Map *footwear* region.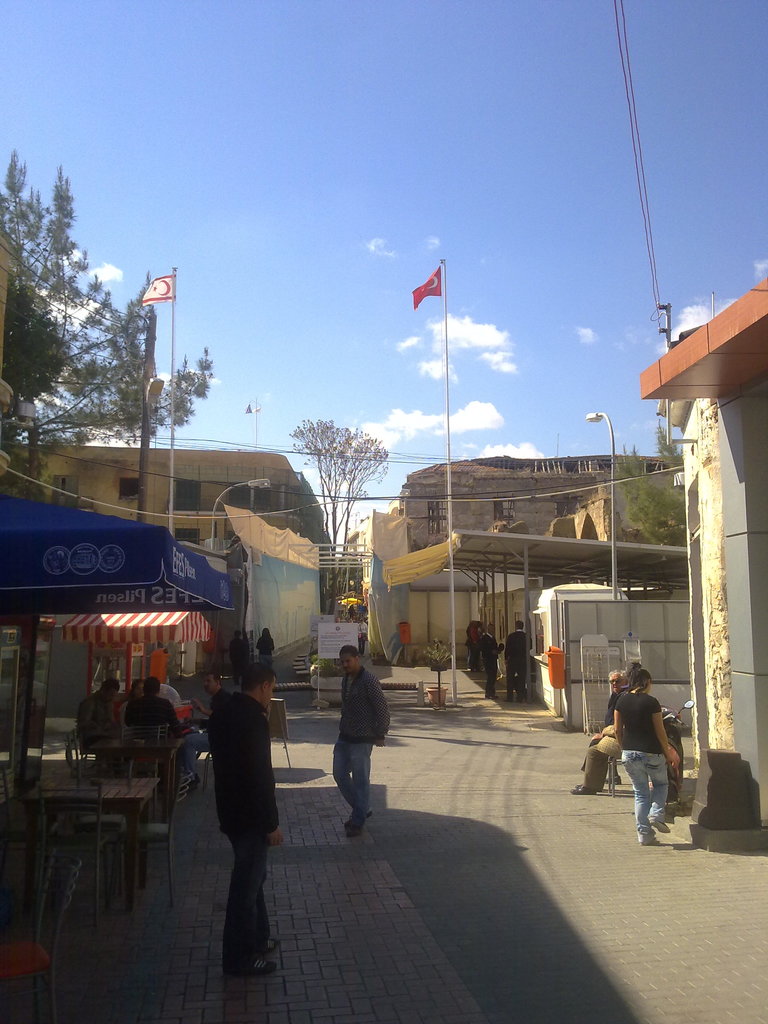
Mapped to select_region(644, 813, 680, 837).
